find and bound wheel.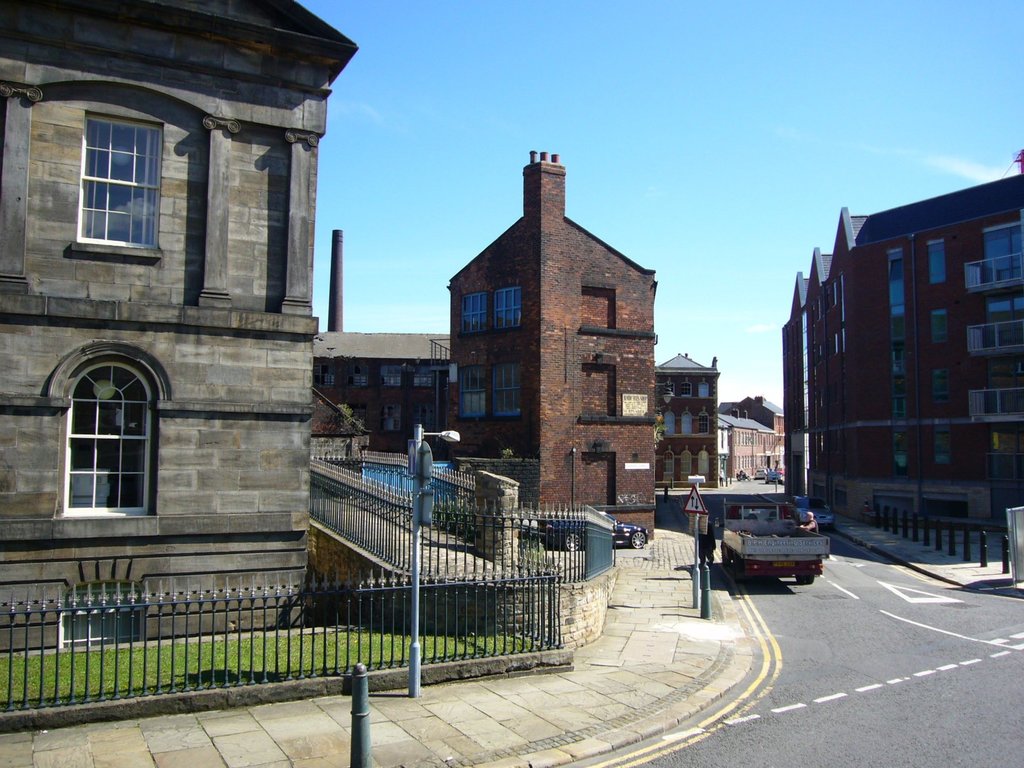
Bound: 564/532/580/551.
